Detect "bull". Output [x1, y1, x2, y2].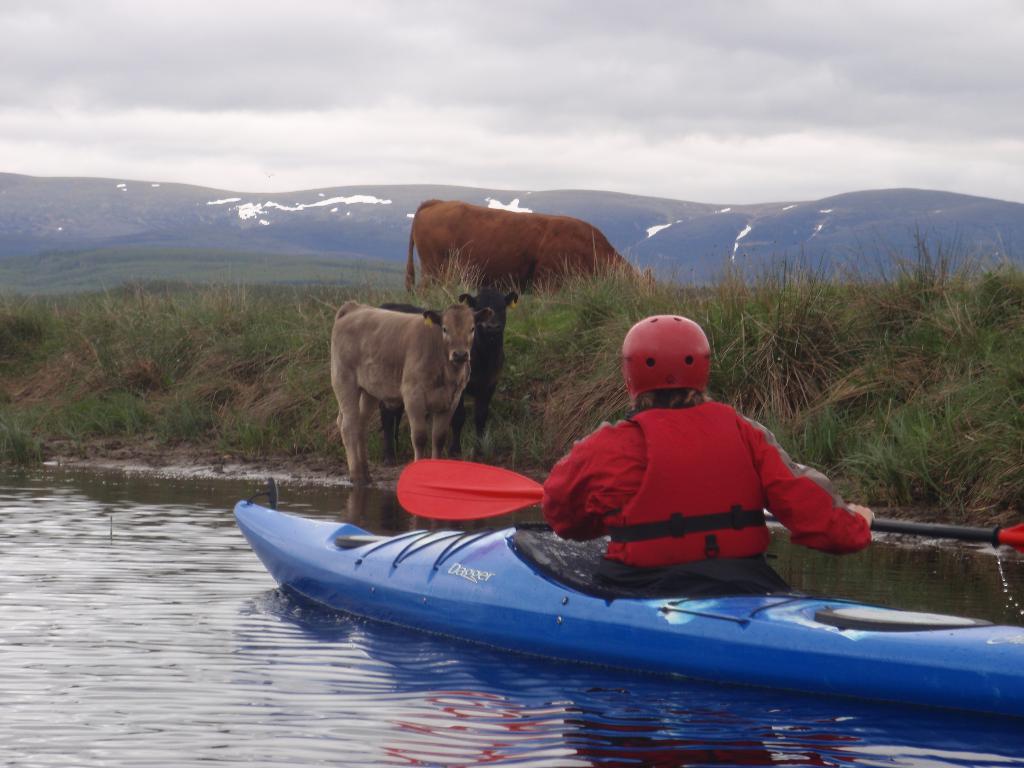
[378, 285, 520, 465].
